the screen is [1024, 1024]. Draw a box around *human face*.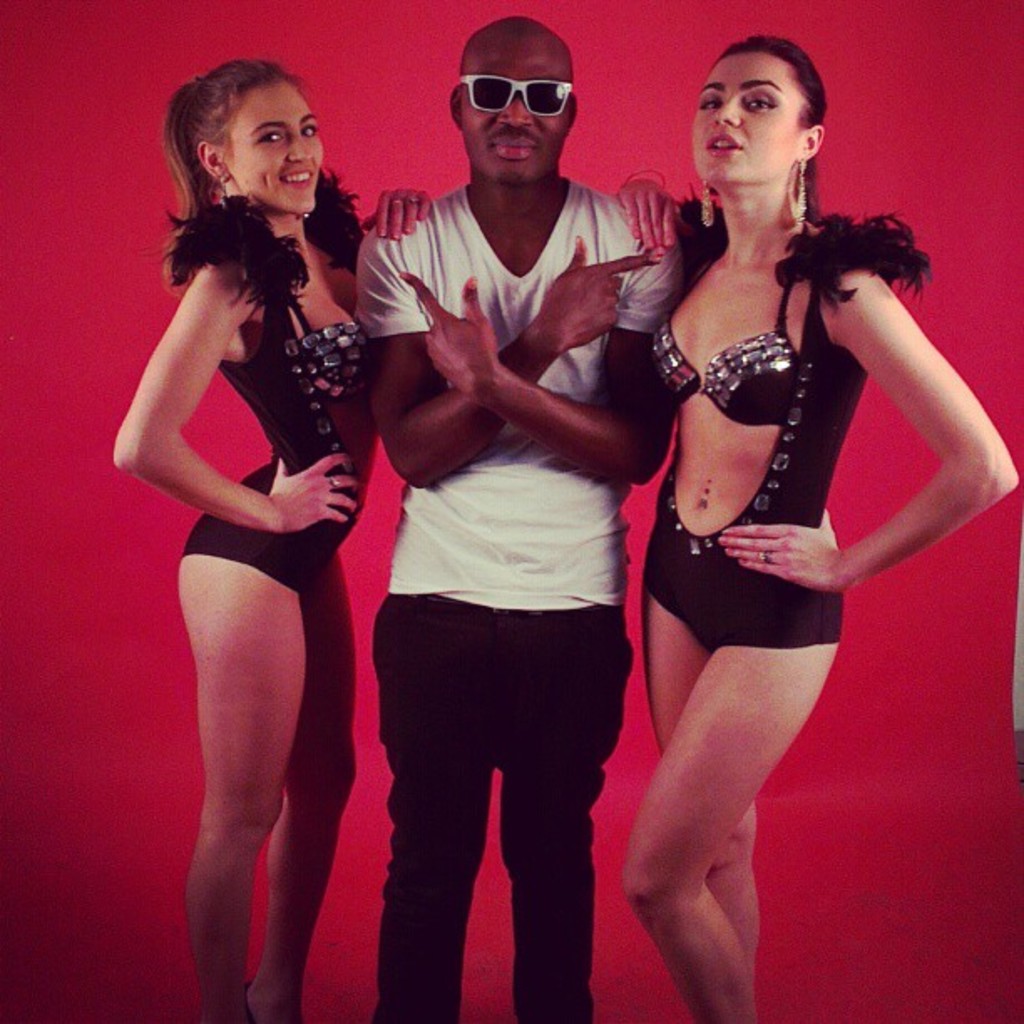
bbox=[226, 90, 328, 206].
